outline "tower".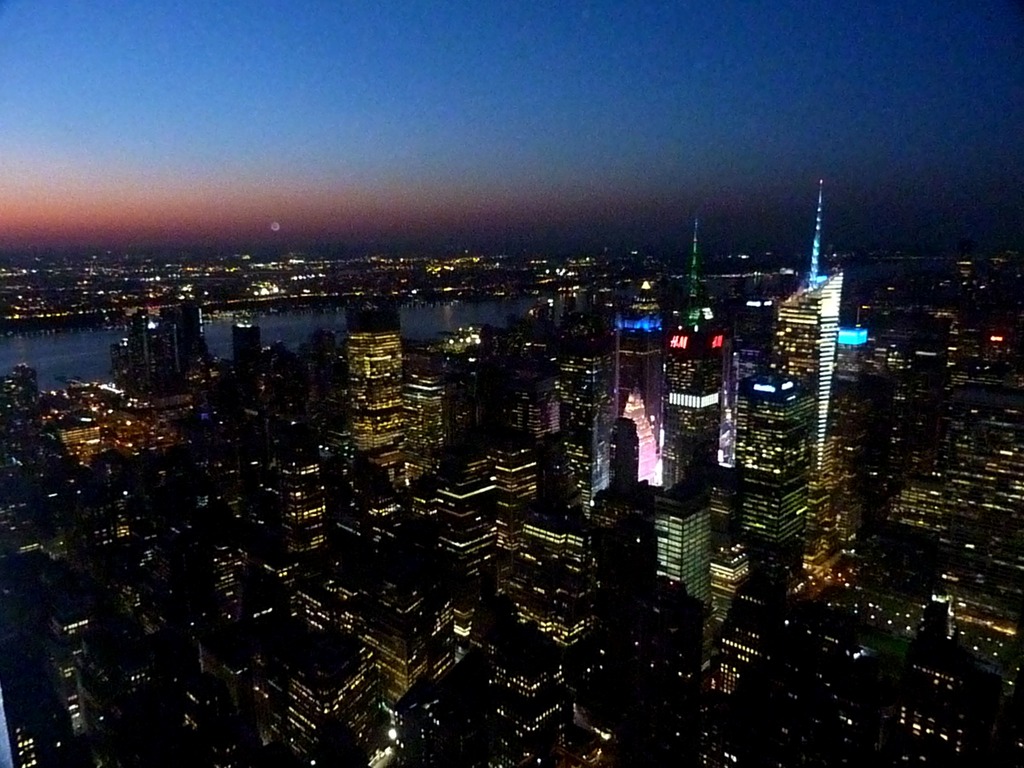
Outline: bbox=(345, 308, 397, 524).
